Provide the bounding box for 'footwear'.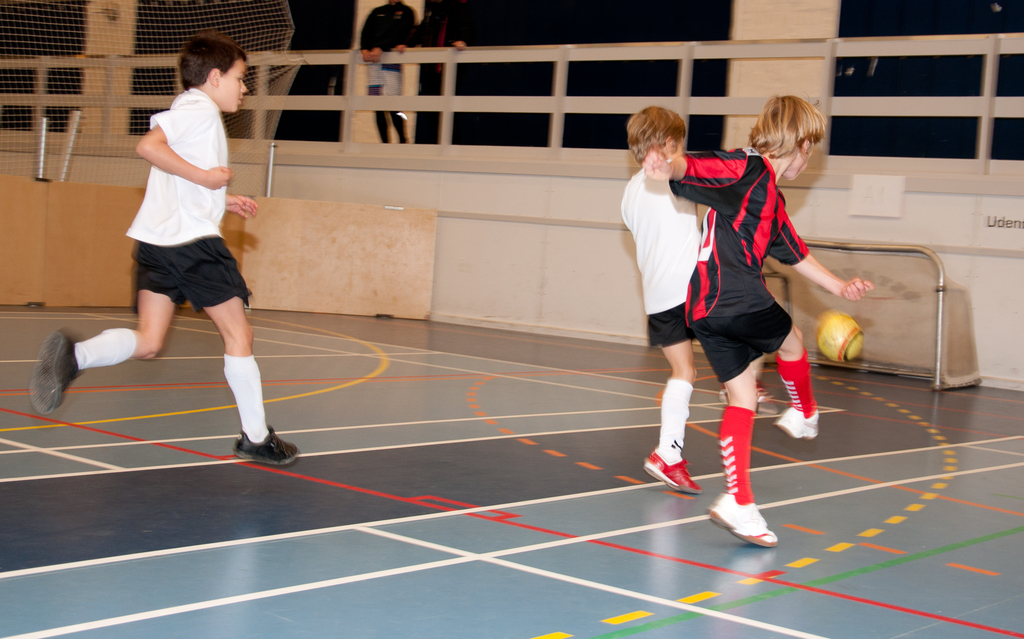
BBox(235, 421, 298, 472).
